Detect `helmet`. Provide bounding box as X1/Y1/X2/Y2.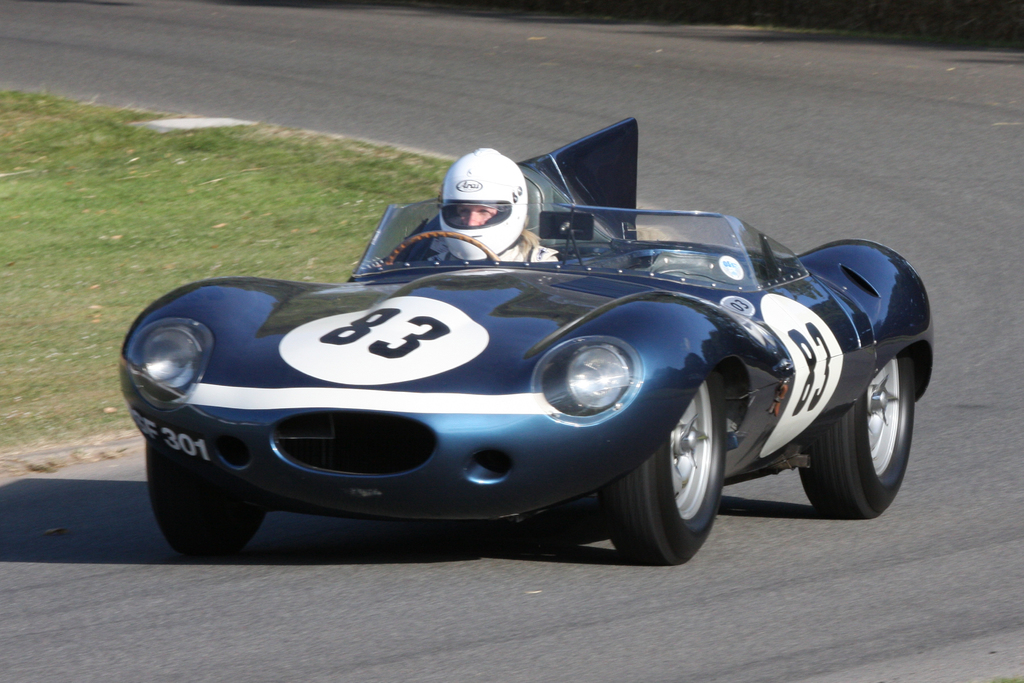
436/156/532/251.
